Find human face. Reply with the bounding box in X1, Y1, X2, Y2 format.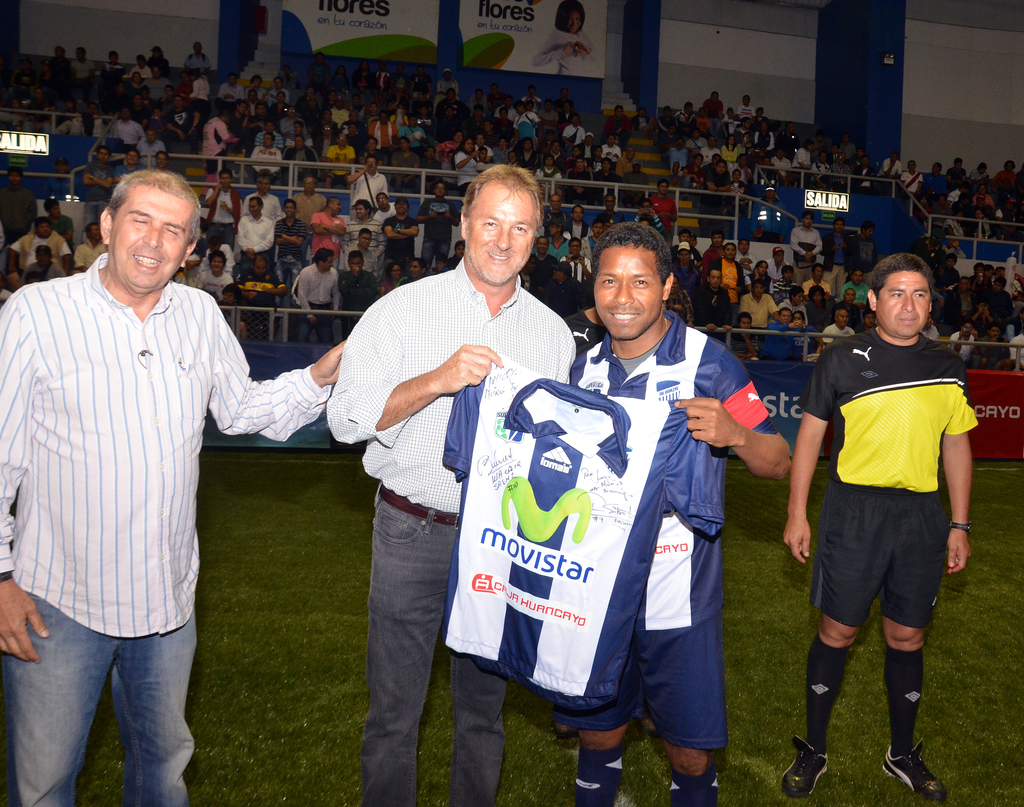
774, 251, 784, 263.
